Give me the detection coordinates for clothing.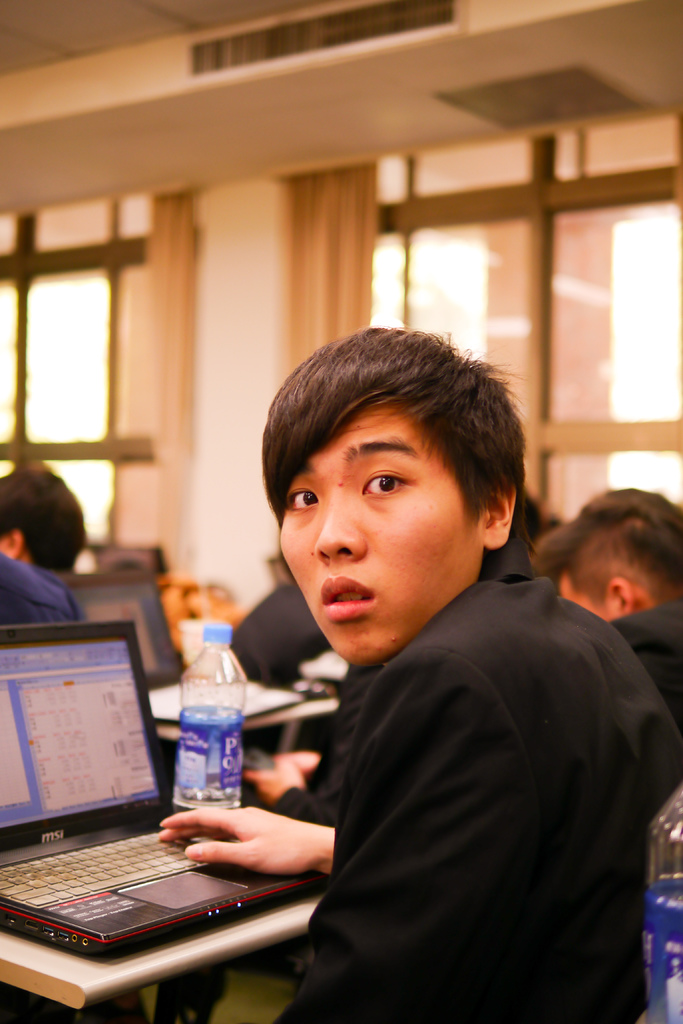
[223, 586, 337, 684].
